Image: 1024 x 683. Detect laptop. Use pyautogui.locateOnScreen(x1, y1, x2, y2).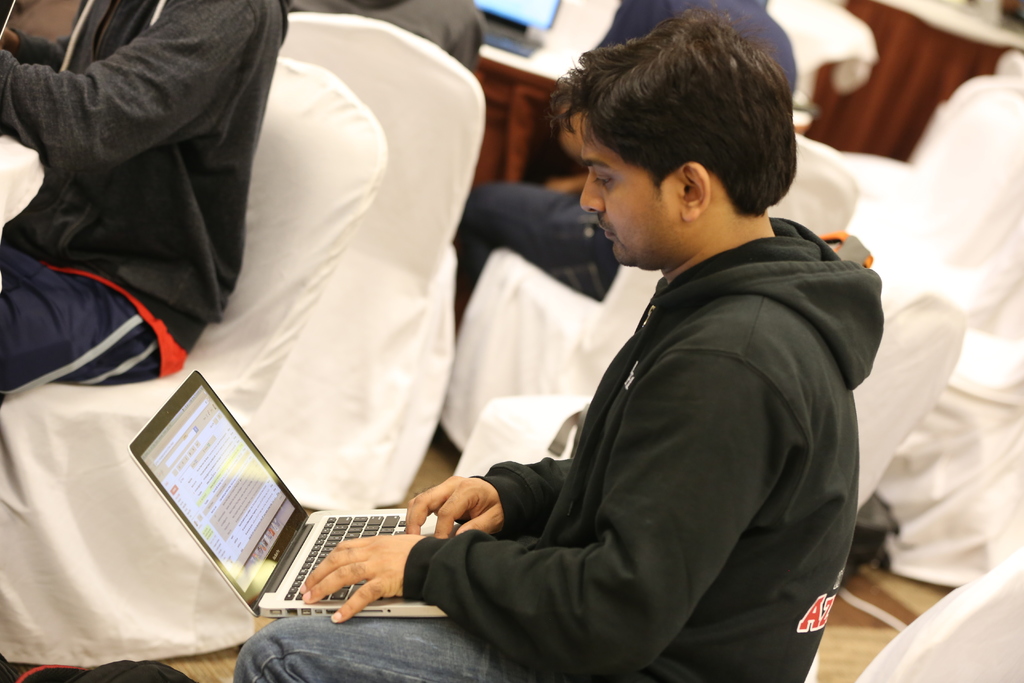
pyautogui.locateOnScreen(118, 374, 499, 645).
